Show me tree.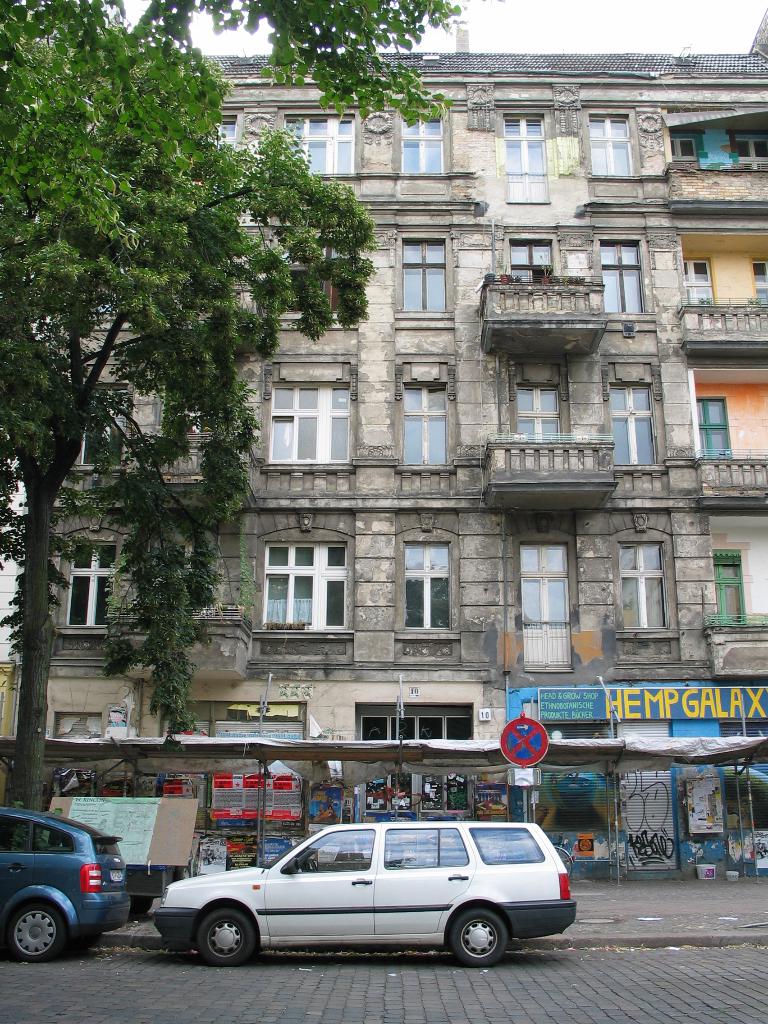
tree is here: select_region(0, 0, 474, 816).
